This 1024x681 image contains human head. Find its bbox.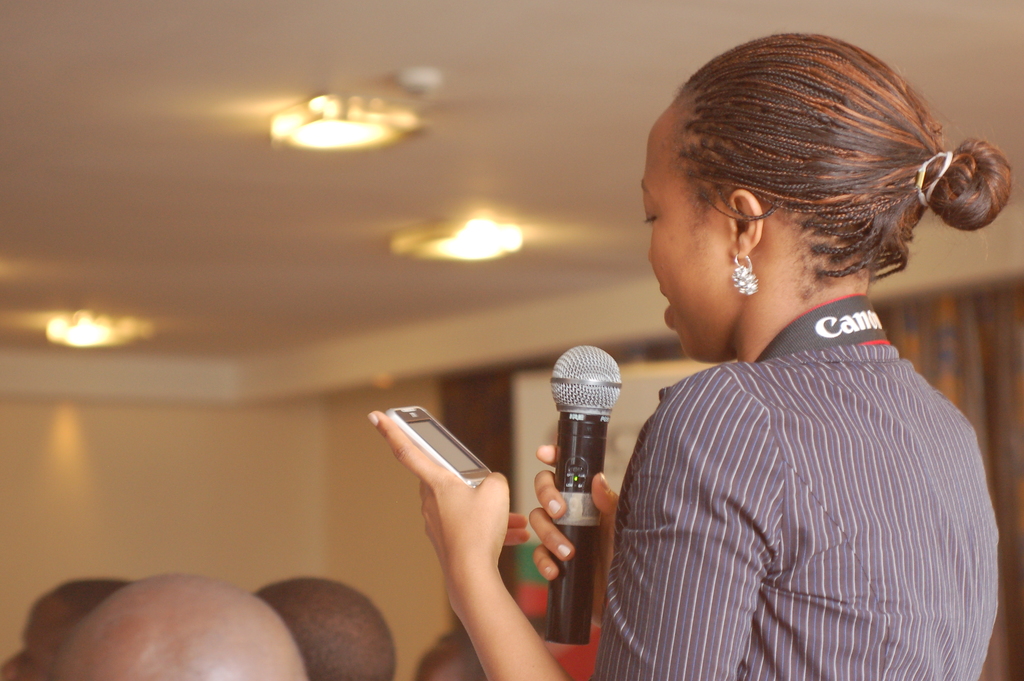
pyautogui.locateOnScreen(49, 578, 321, 680).
